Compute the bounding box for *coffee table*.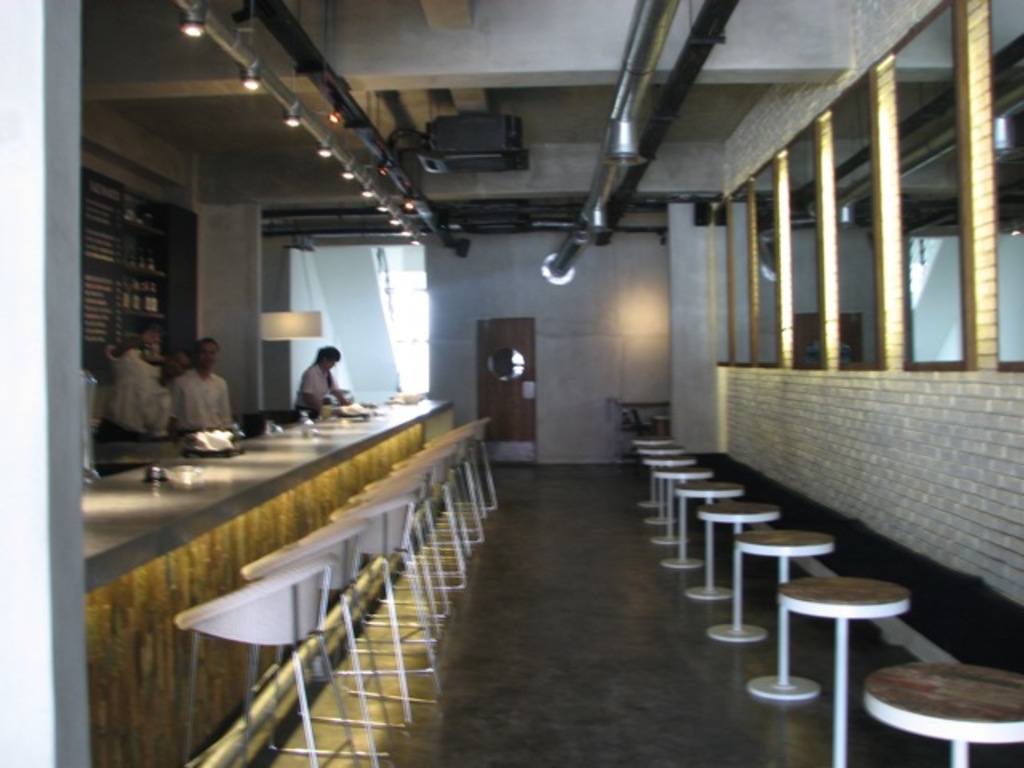
Rect(734, 525, 832, 702).
